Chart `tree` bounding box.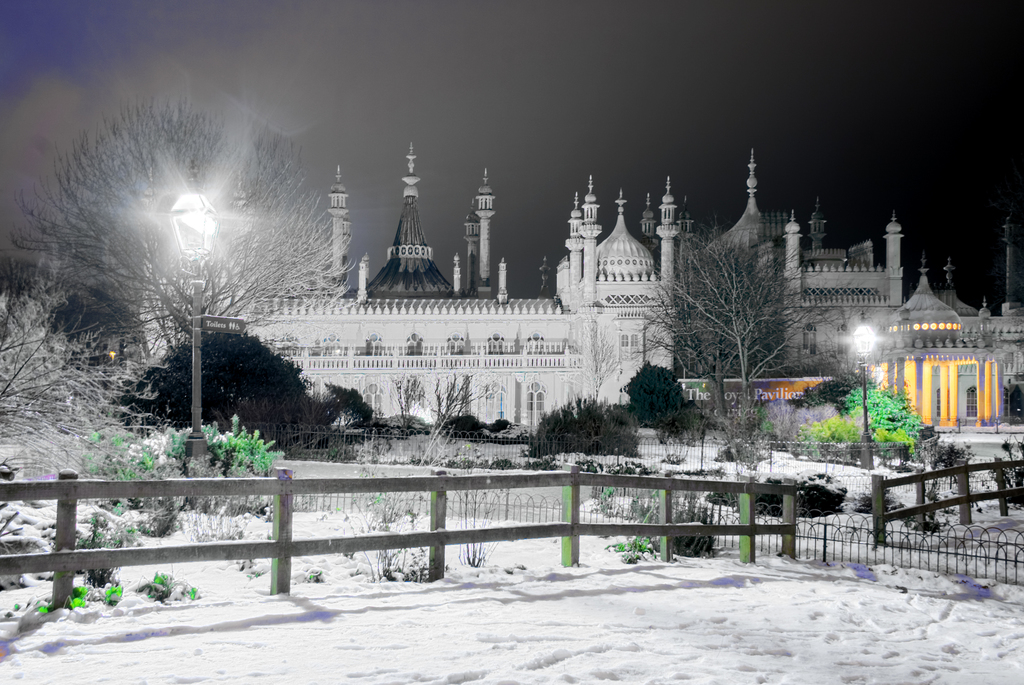
Charted: left=0, top=274, right=174, bottom=488.
